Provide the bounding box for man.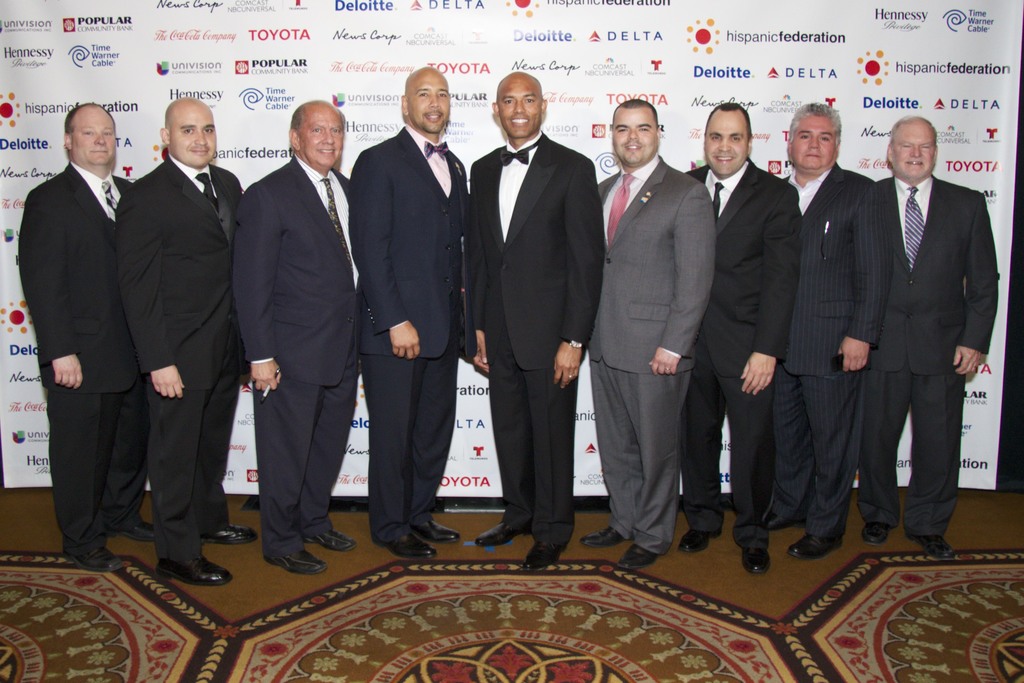
bbox(673, 101, 803, 576).
